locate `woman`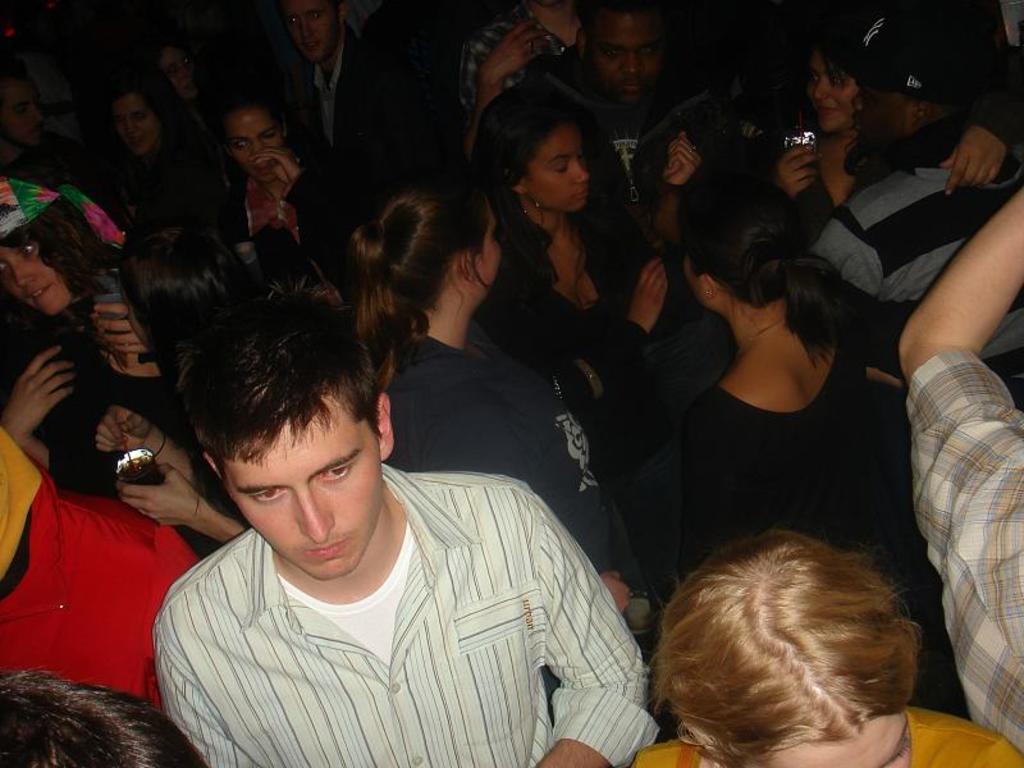
634, 530, 1023, 767
